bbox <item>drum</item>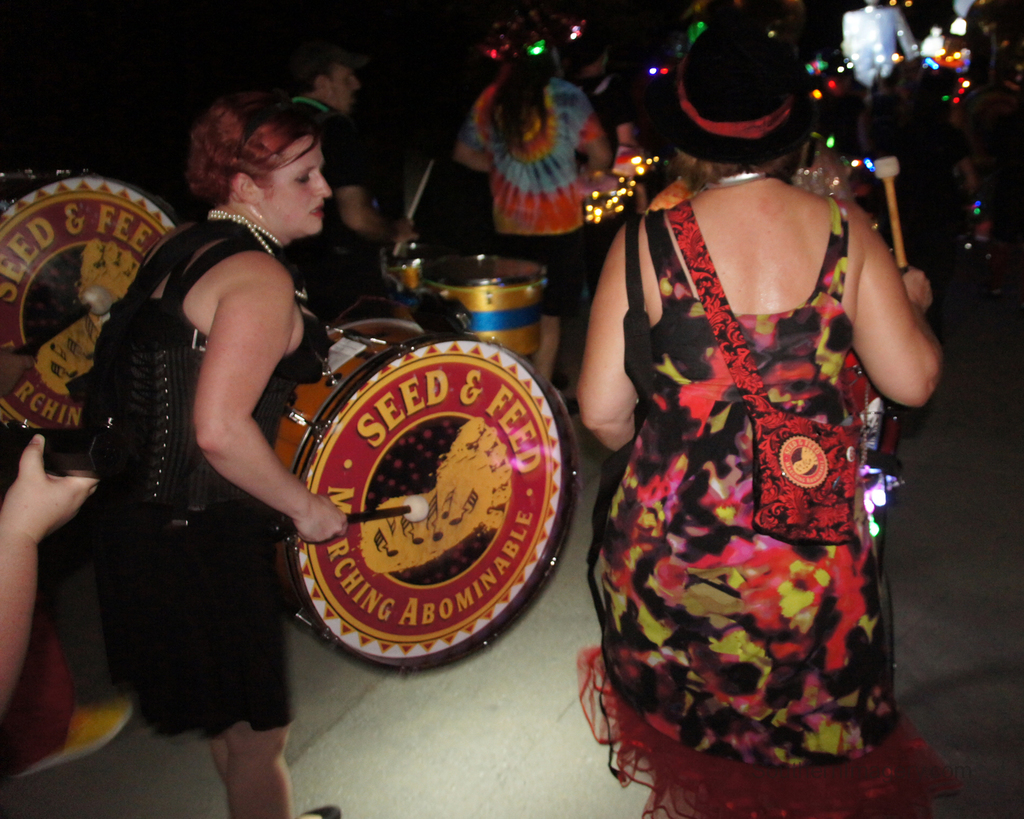
crop(0, 161, 193, 438)
